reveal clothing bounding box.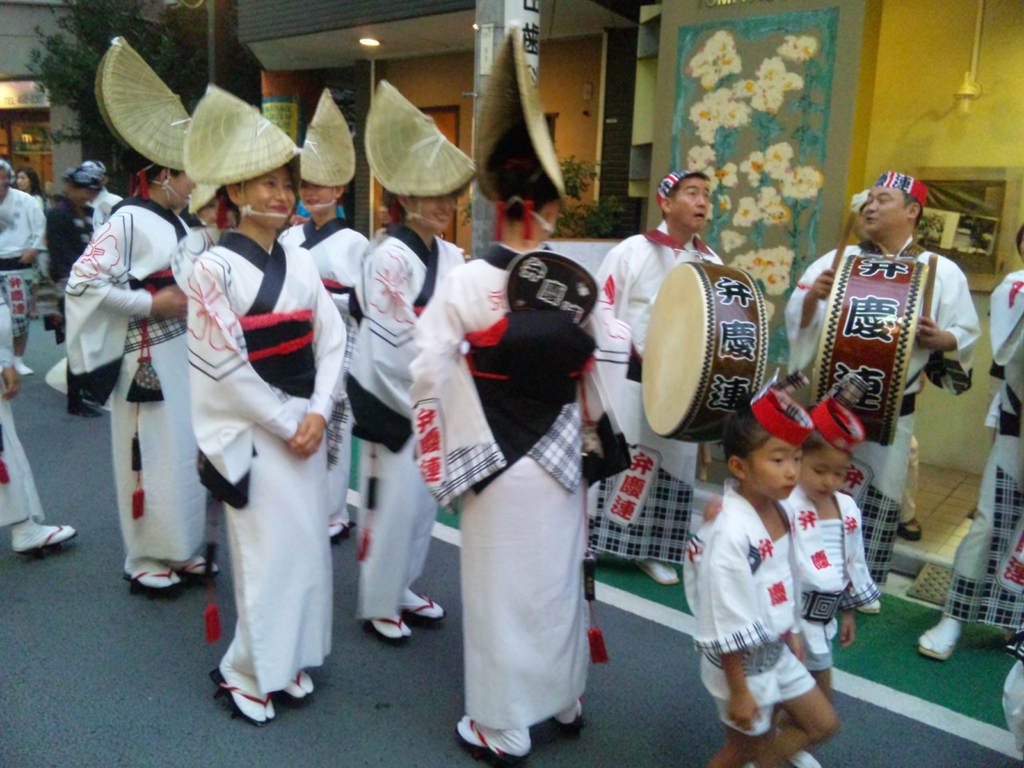
Revealed: bbox=[710, 473, 850, 727].
